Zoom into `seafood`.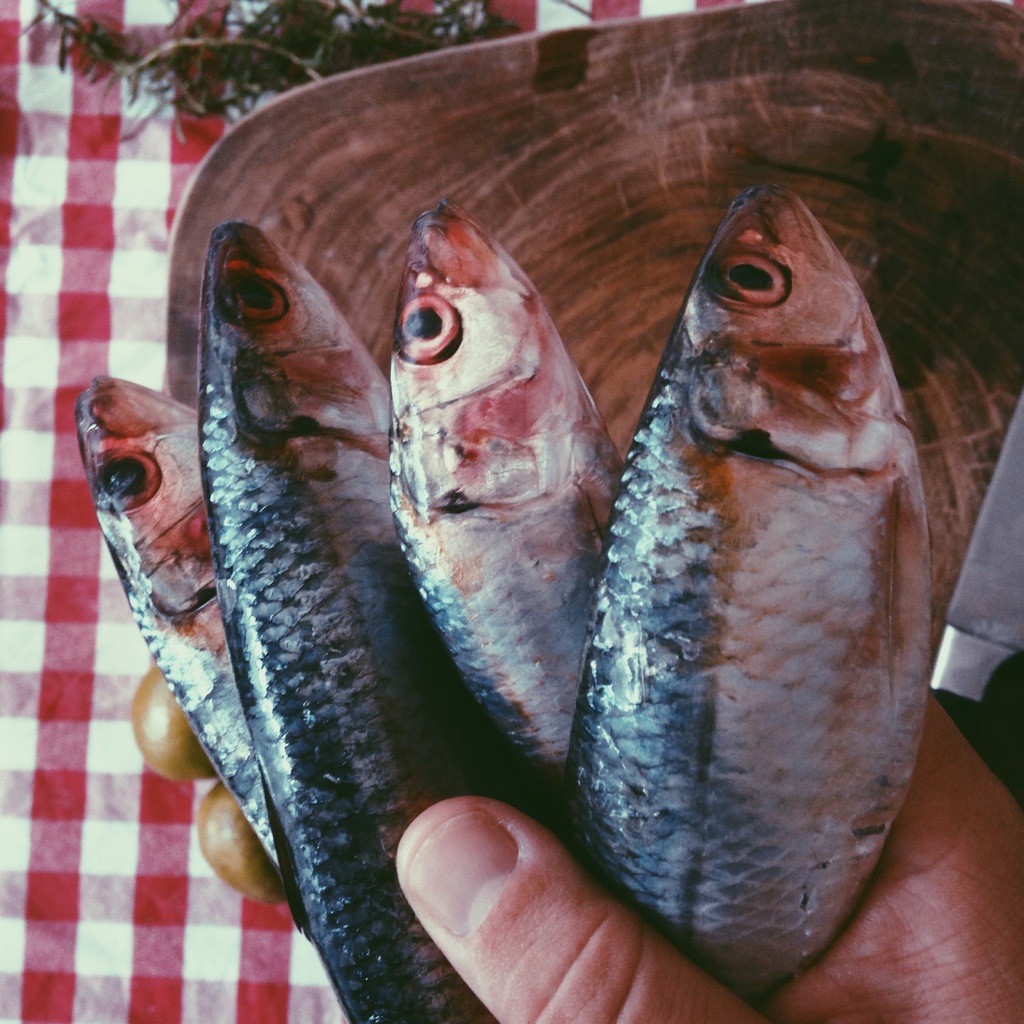
Zoom target: (552,183,930,1016).
